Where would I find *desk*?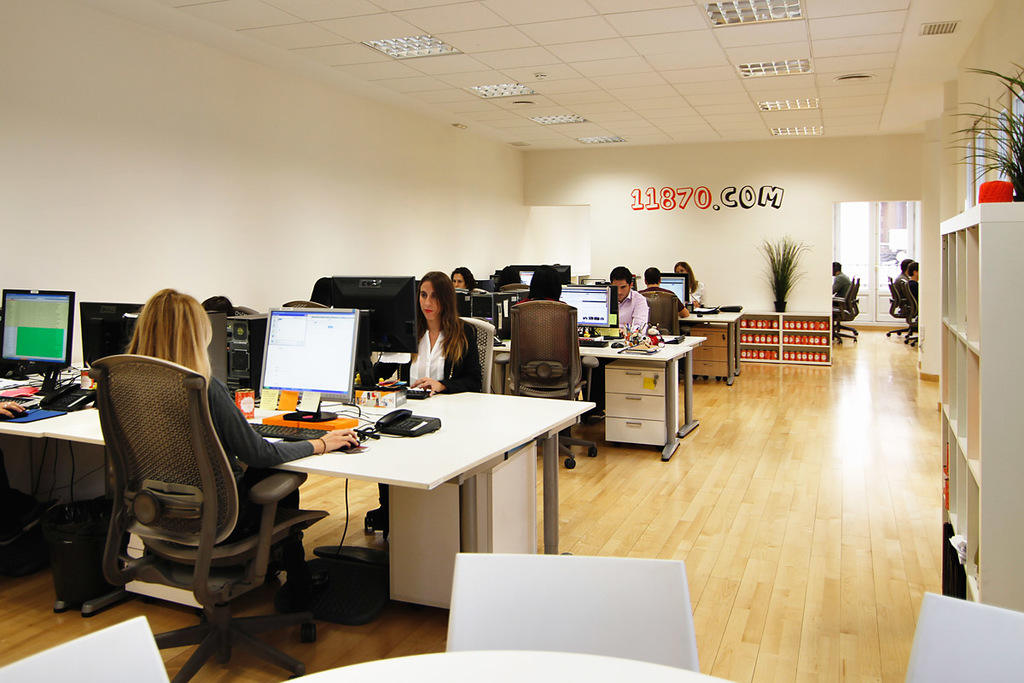
At pyautogui.locateOnScreen(226, 378, 579, 628).
